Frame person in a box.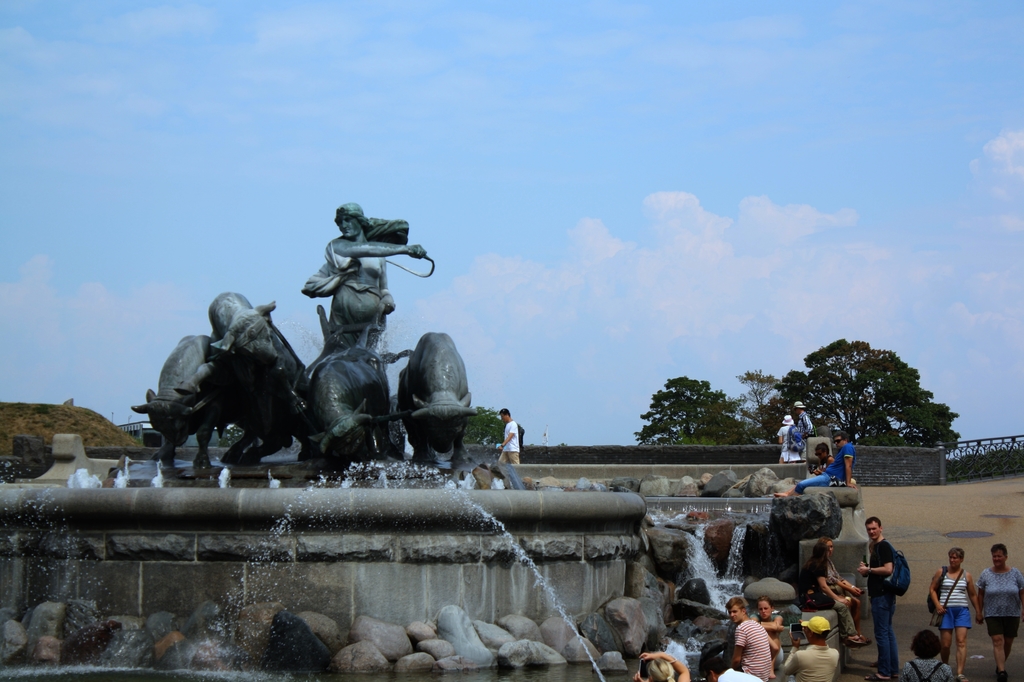
(494, 410, 520, 464).
